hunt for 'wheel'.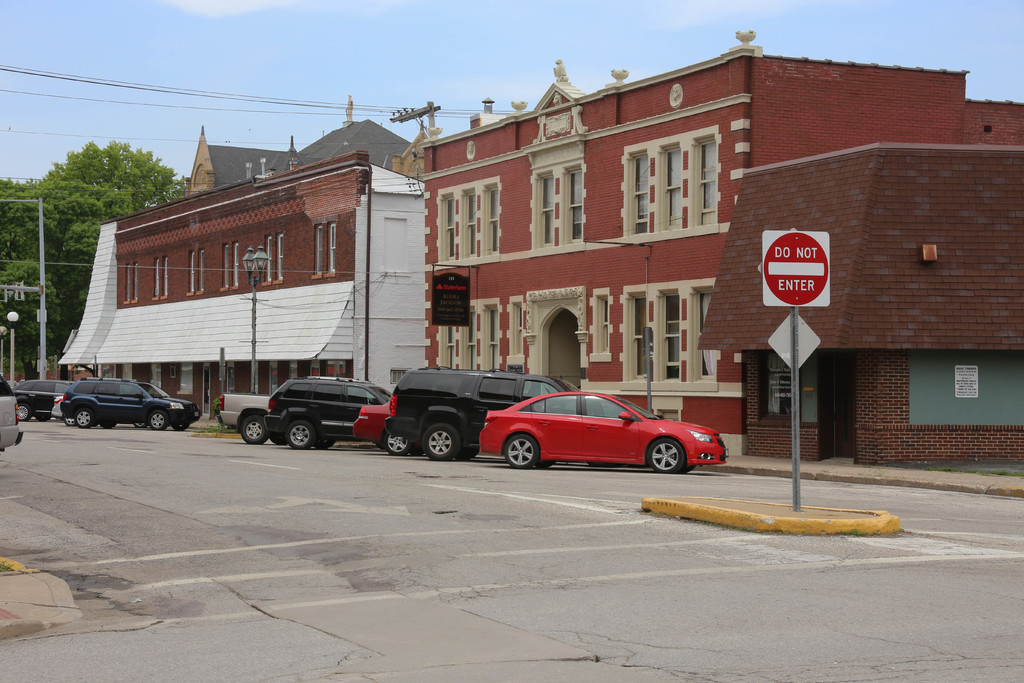
Hunted down at l=286, t=420, r=316, b=449.
